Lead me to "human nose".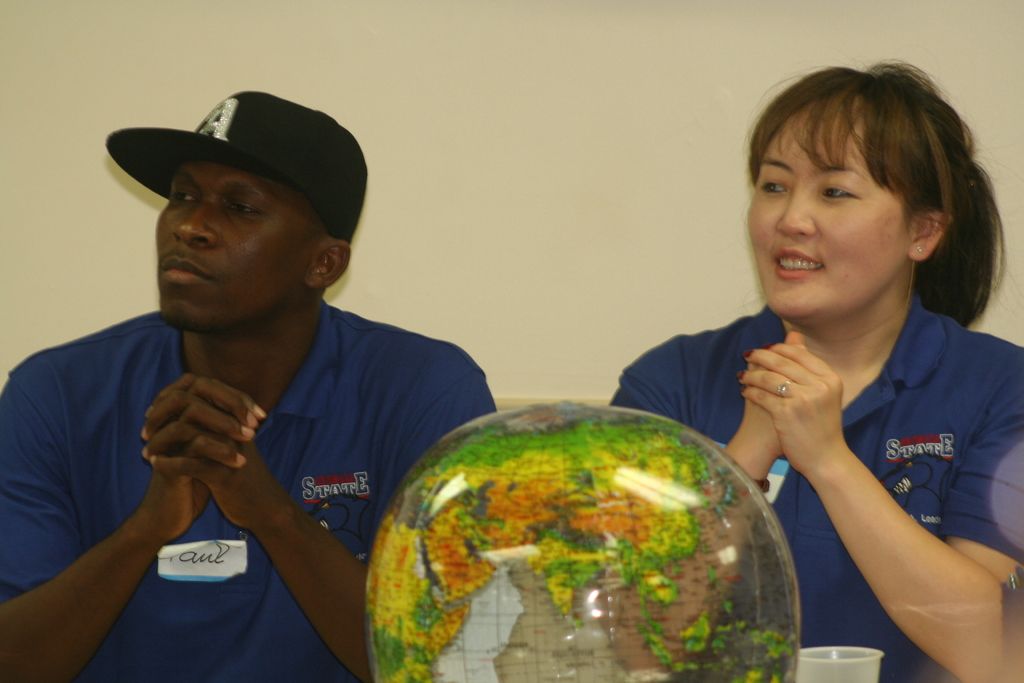
Lead to detection(776, 185, 815, 235).
